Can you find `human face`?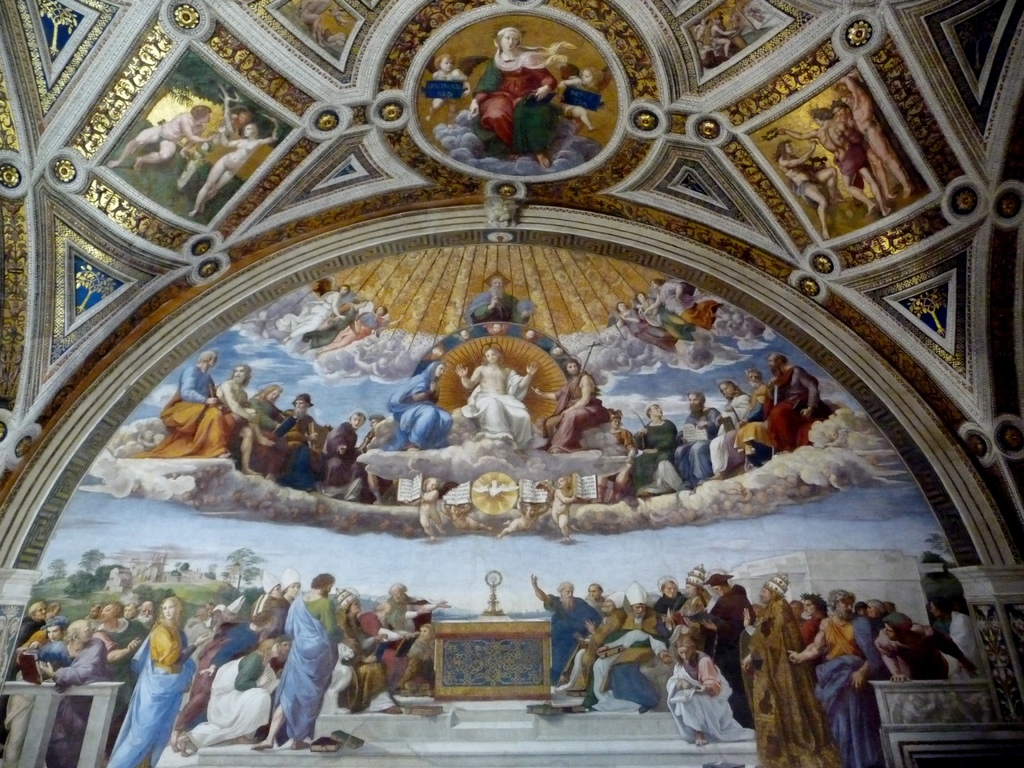
Yes, bounding box: (x1=159, y1=600, x2=178, y2=621).
